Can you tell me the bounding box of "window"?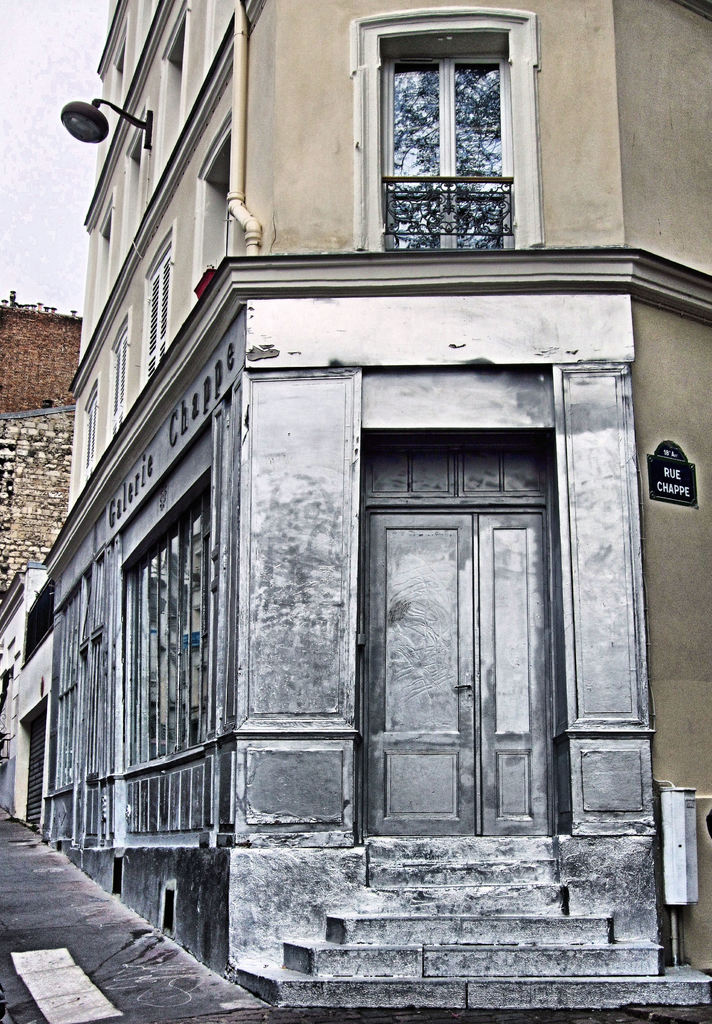
51 686 81 795.
